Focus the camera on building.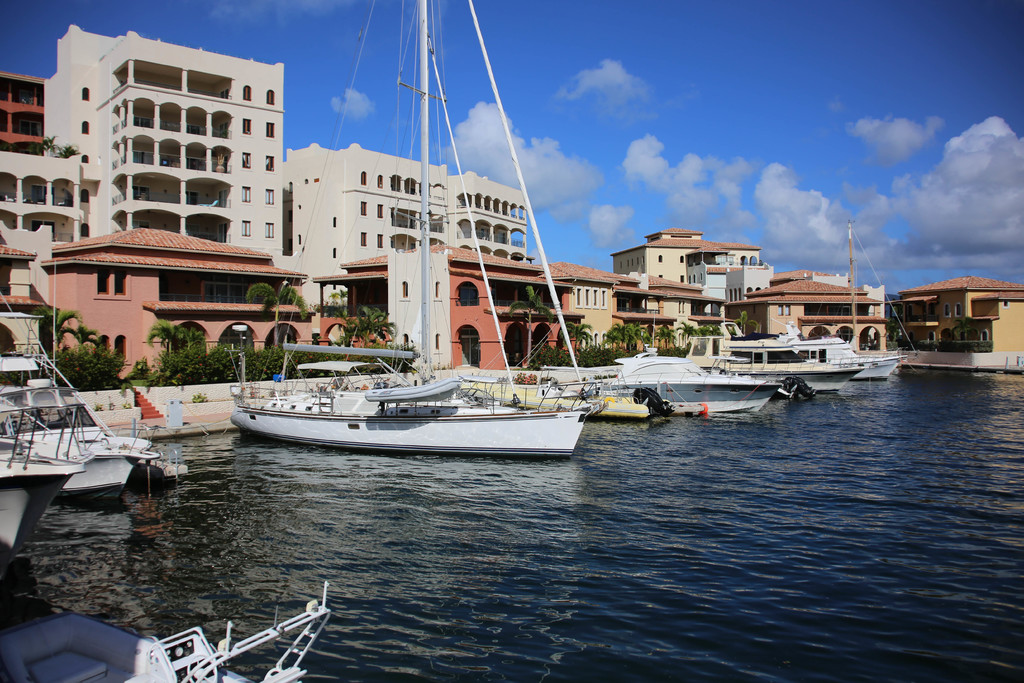
Focus region: {"left": 317, "top": 250, "right": 419, "bottom": 363}.
